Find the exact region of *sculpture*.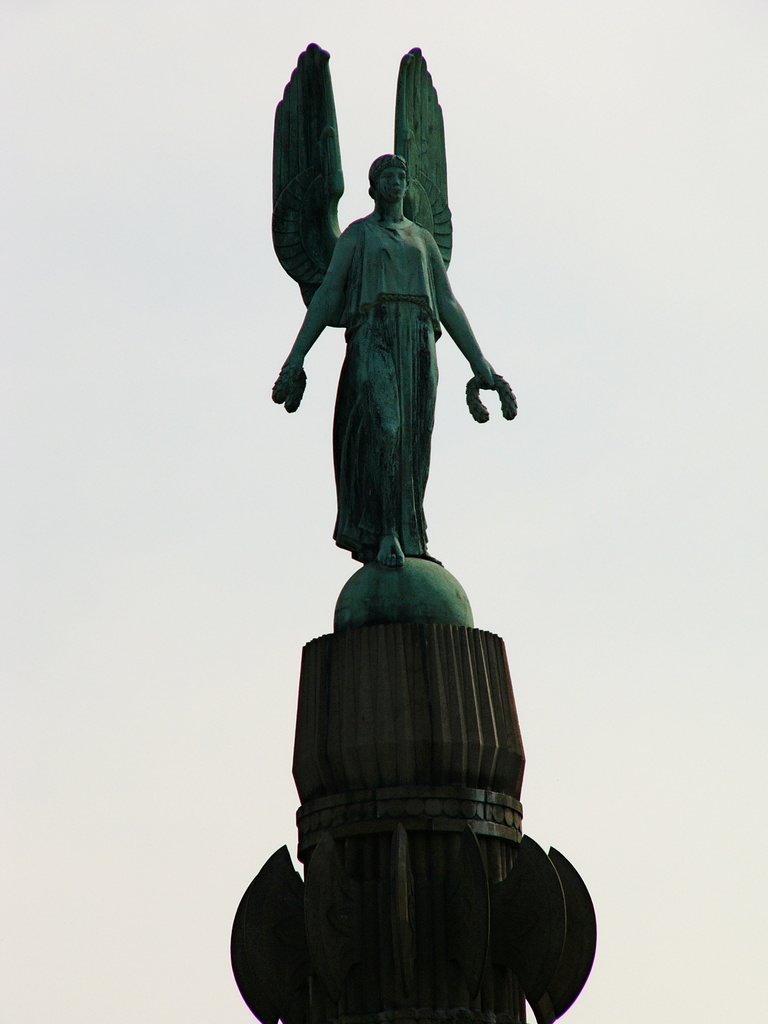
Exact region: 269,47,516,566.
